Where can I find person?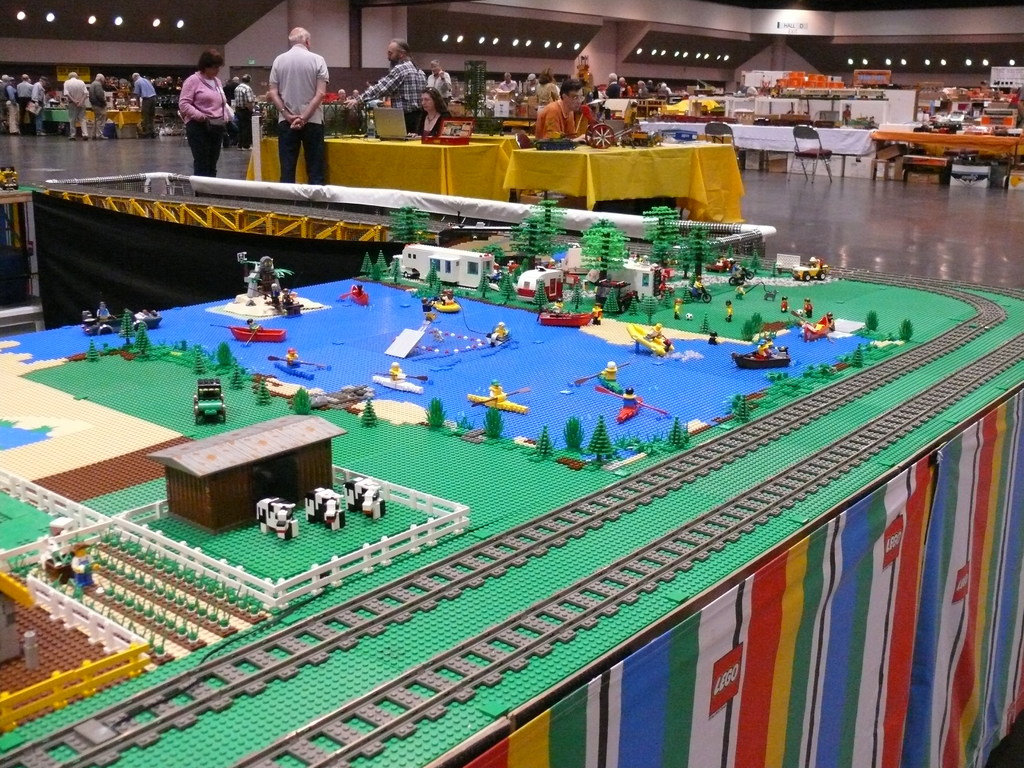
You can find it at region(174, 47, 231, 178).
